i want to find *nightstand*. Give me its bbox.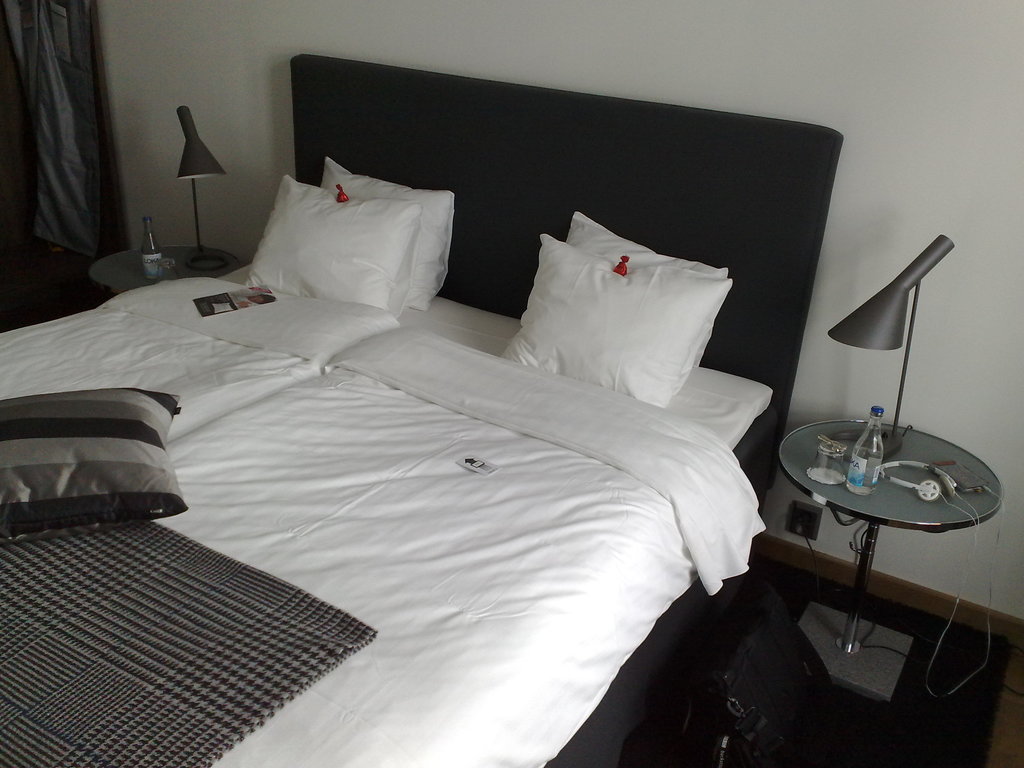
select_region(80, 235, 247, 282).
